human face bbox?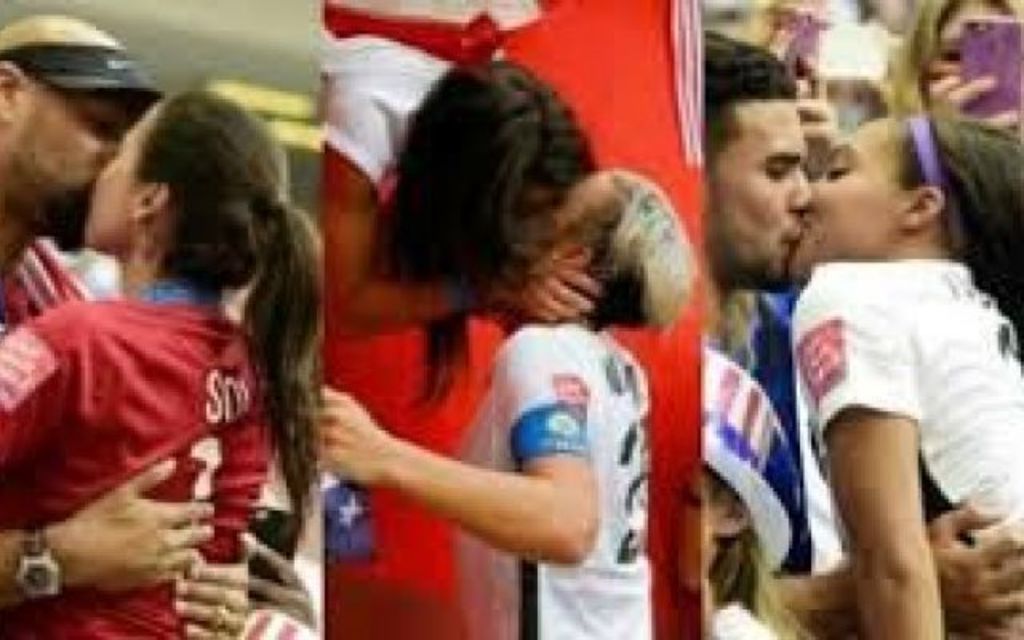
pyautogui.locateOnScreen(80, 104, 168, 254)
